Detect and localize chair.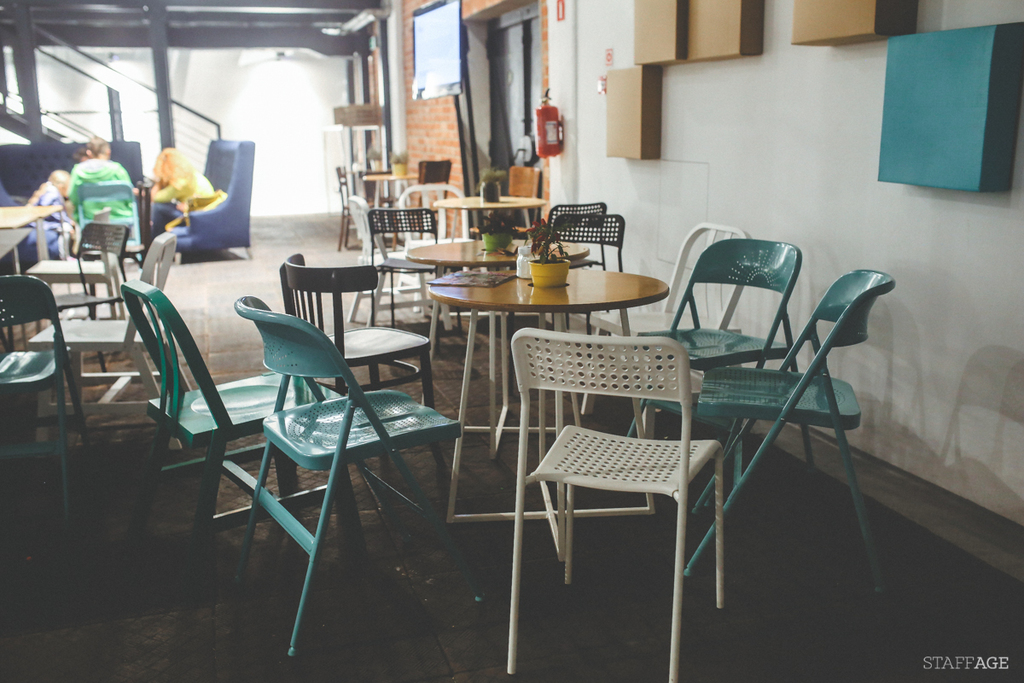
Localized at box(408, 160, 453, 239).
